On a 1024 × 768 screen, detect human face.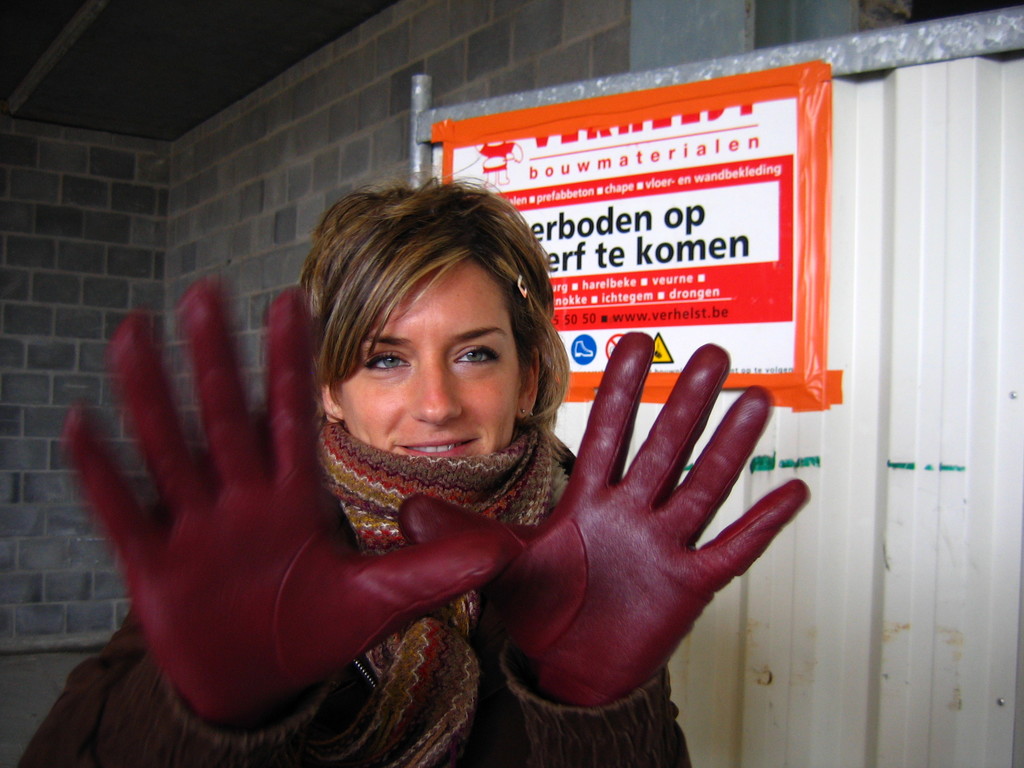
Rect(339, 264, 520, 451).
